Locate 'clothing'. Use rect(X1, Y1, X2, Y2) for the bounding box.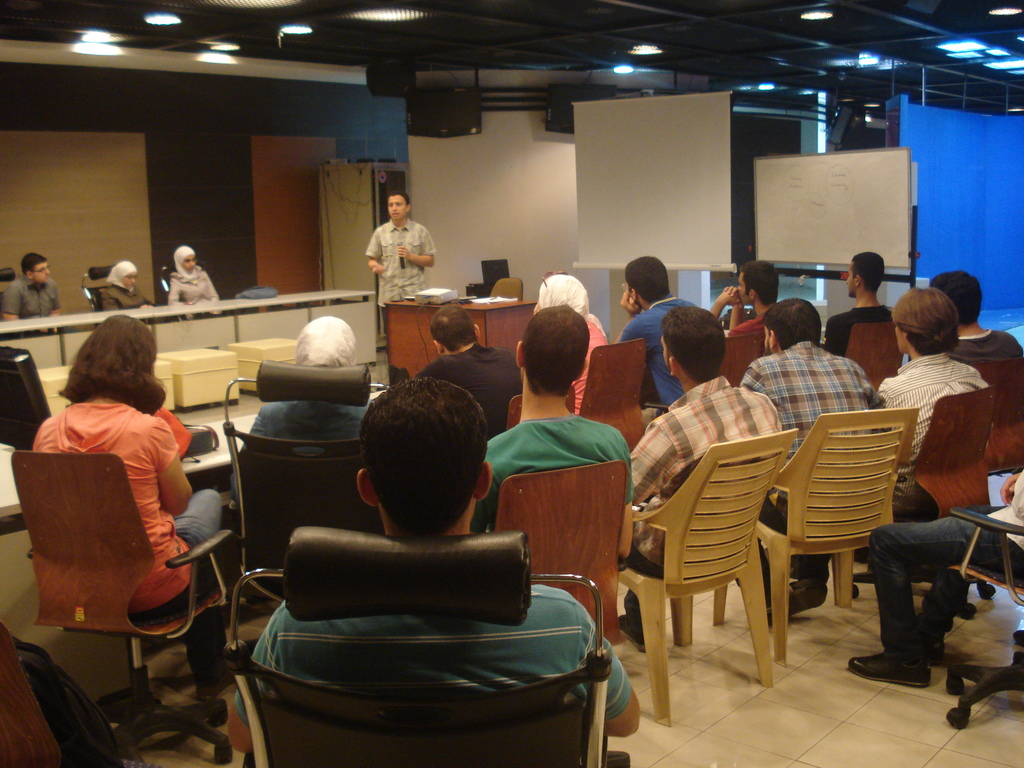
rect(575, 311, 612, 409).
